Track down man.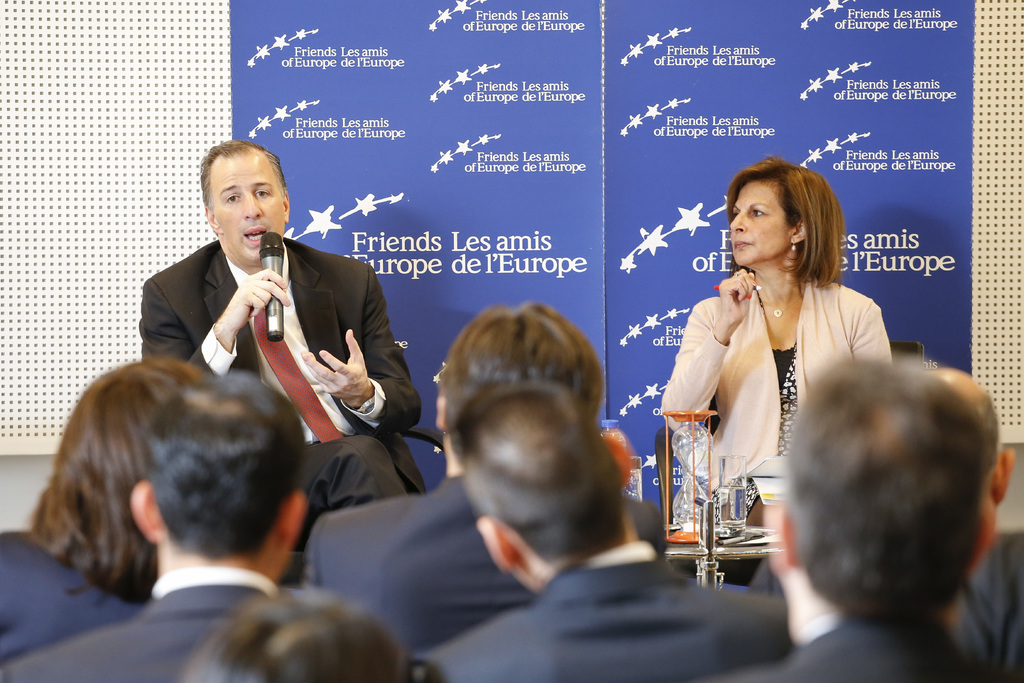
Tracked to {"left": 714, "top": 354, "right": 1021, "bottom": 682}.
